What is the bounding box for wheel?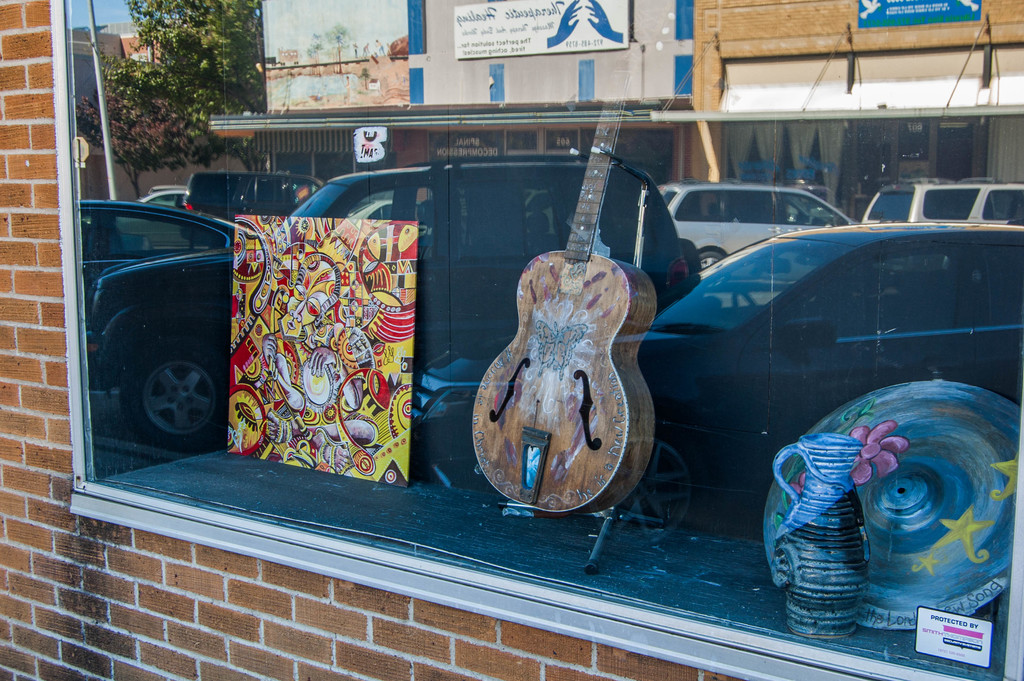
pyautogui.locateOnScreen(111, 354, 208, 447).
